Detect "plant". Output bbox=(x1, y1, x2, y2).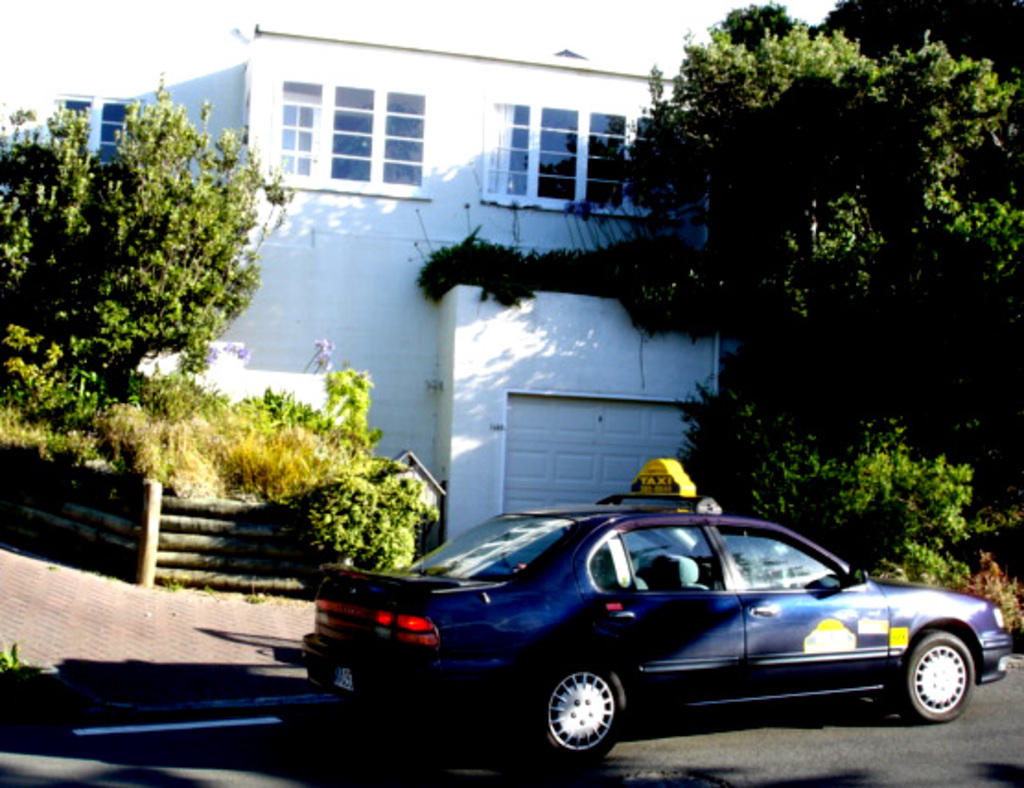
bbox=(287, 453, 440, 578).
